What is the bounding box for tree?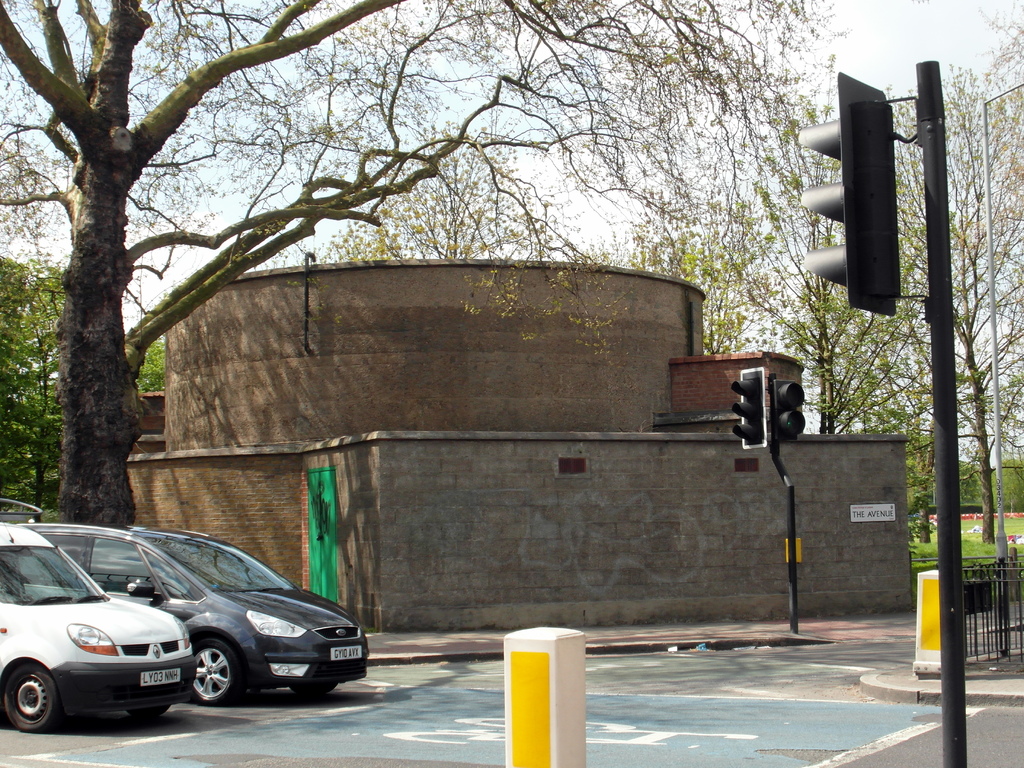
0, 0, 831, 531.
